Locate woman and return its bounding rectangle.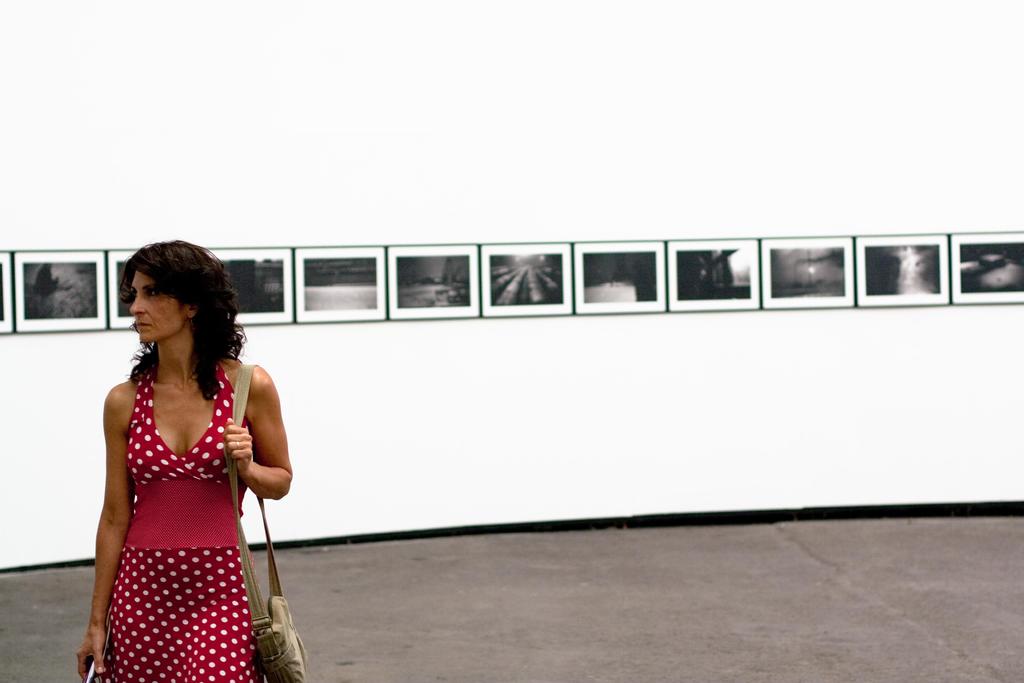
locate(72, 242, 295, 682).
